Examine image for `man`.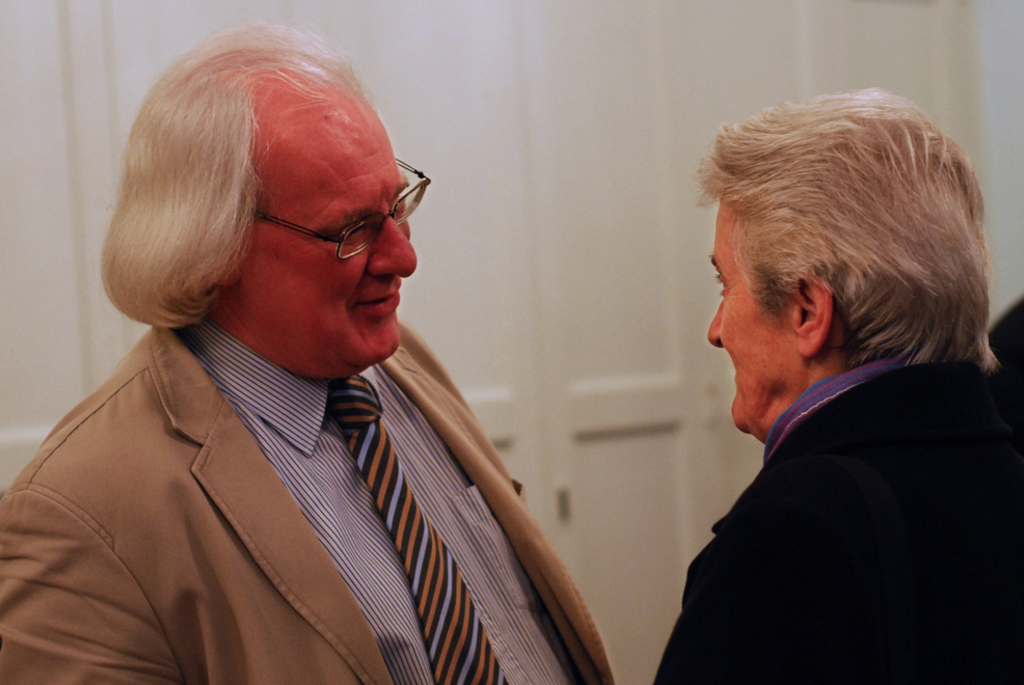
Examination result: (0, 20, 611, 684).
